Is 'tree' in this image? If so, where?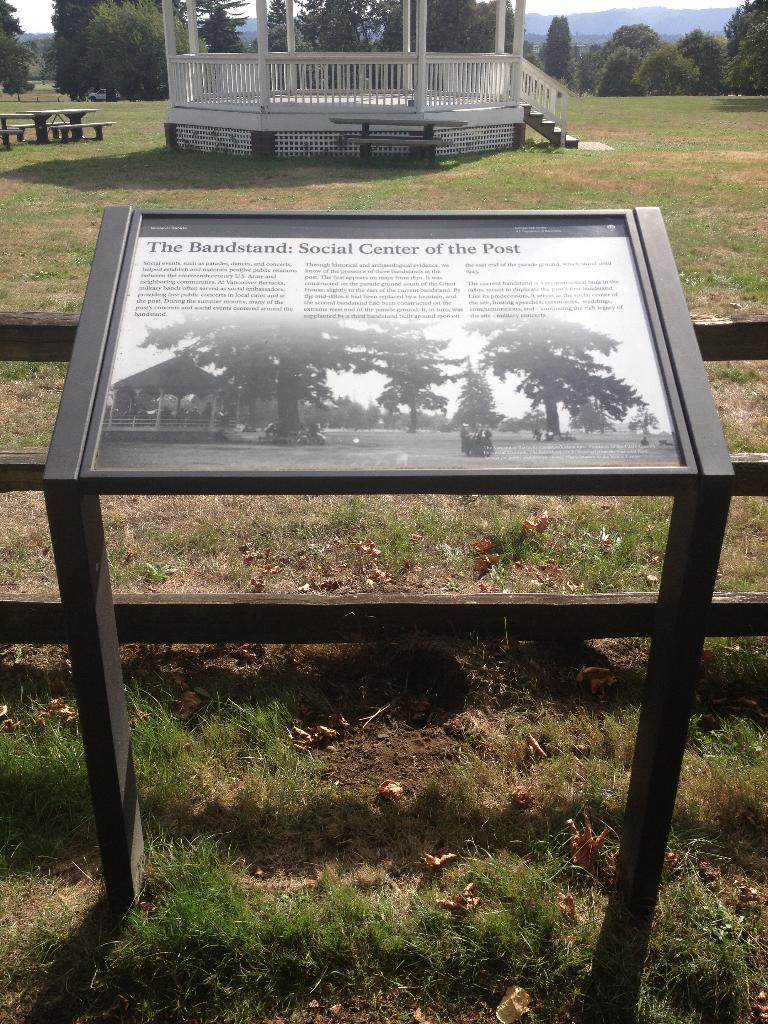
Yes, at 543 12 573 84.
